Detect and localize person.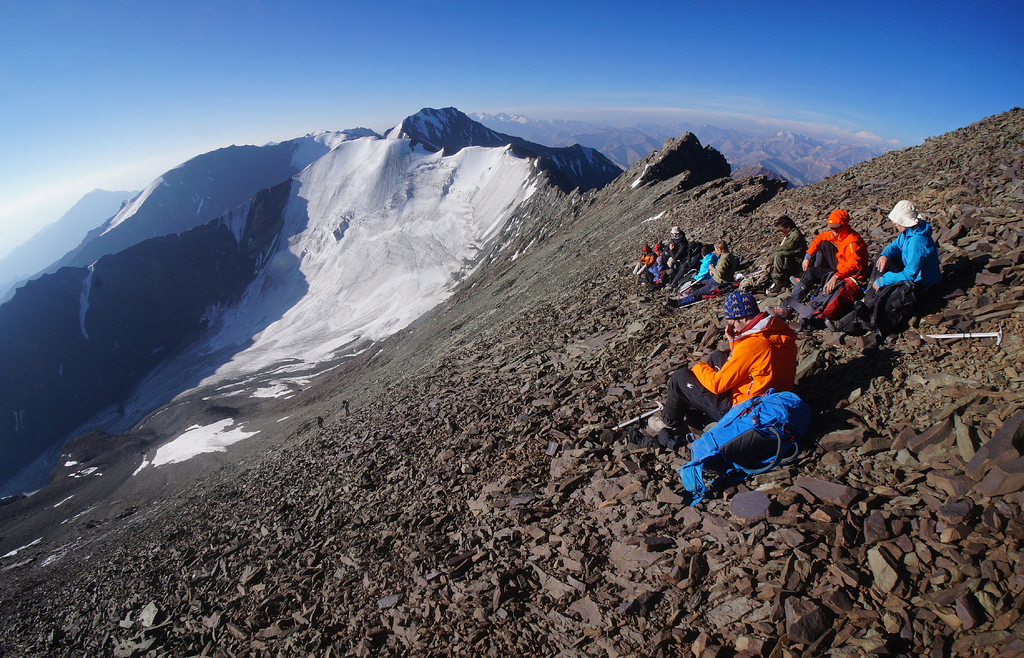
Localized at [left=737, top=212, right=806, bottom=295].
